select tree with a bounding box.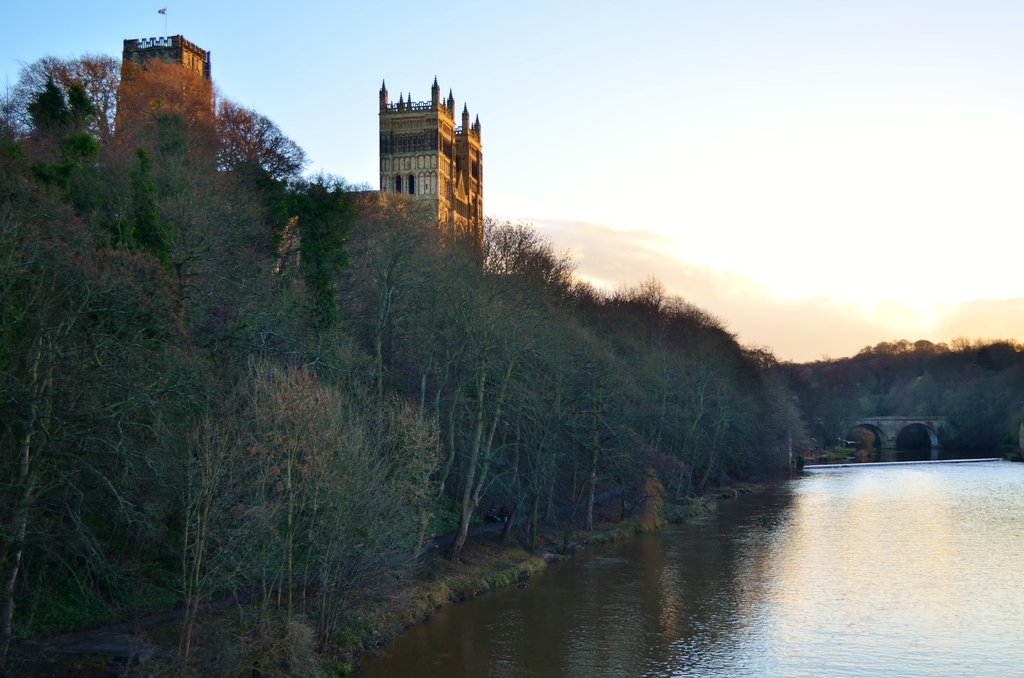
152, 223, 324, 672.
